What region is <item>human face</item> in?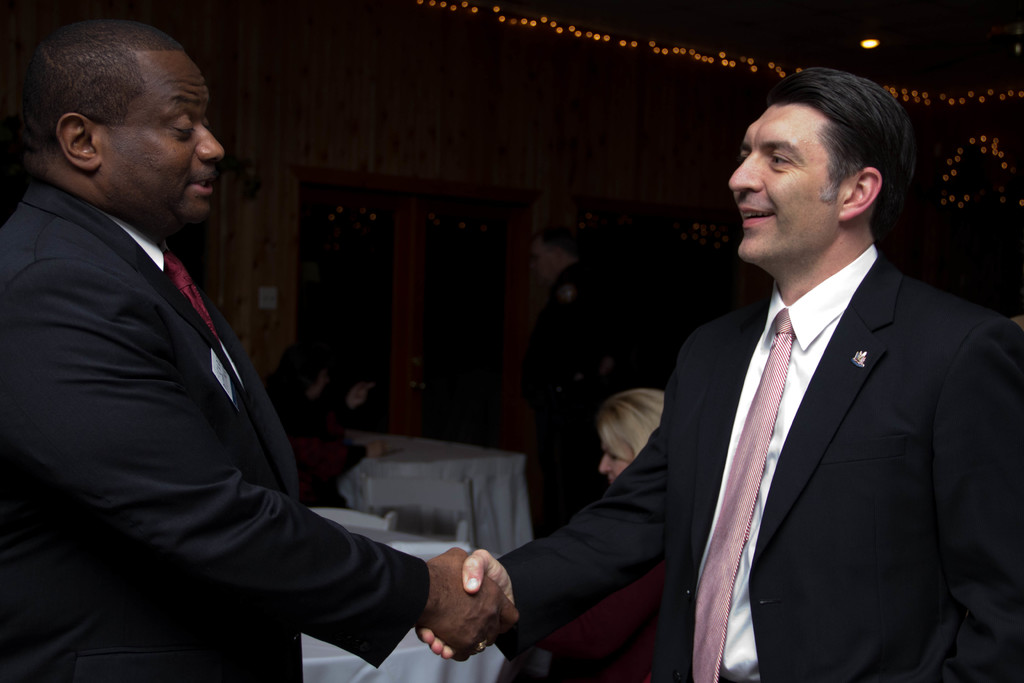
detection(598, 436, 634, 486).
